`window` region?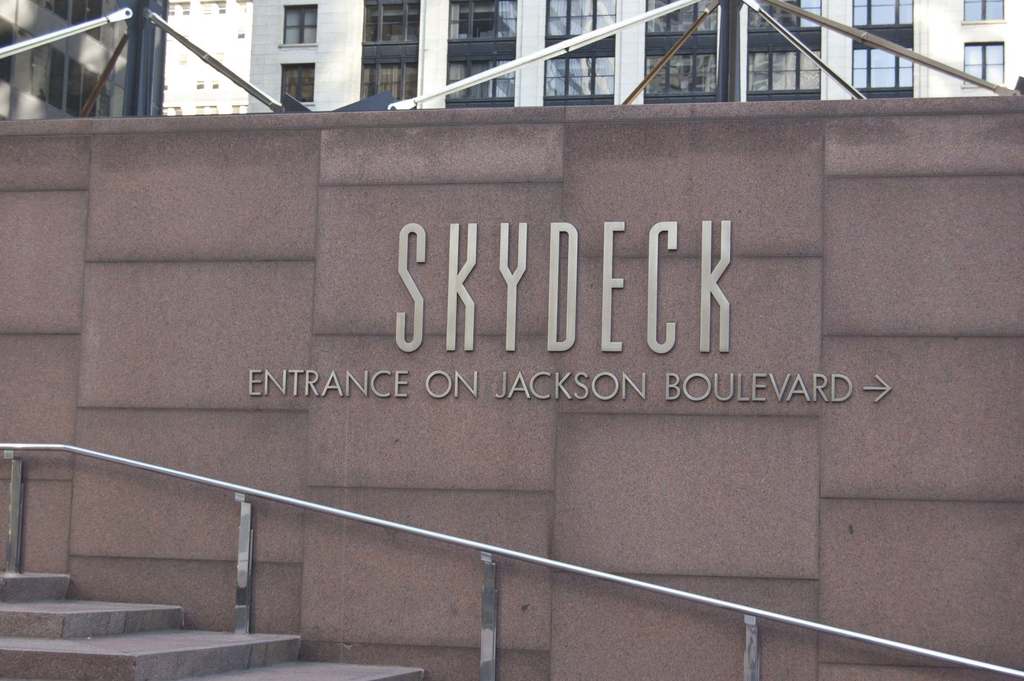
<box>963,42,1005,88</box>
